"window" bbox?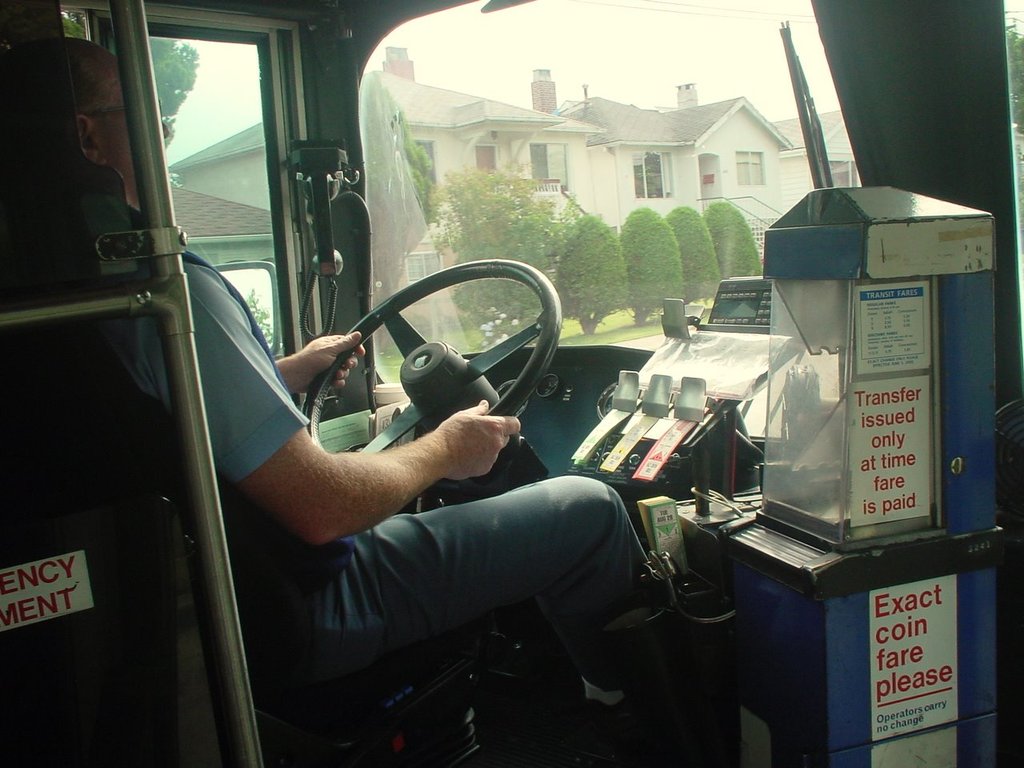
[736,149,762,182]
